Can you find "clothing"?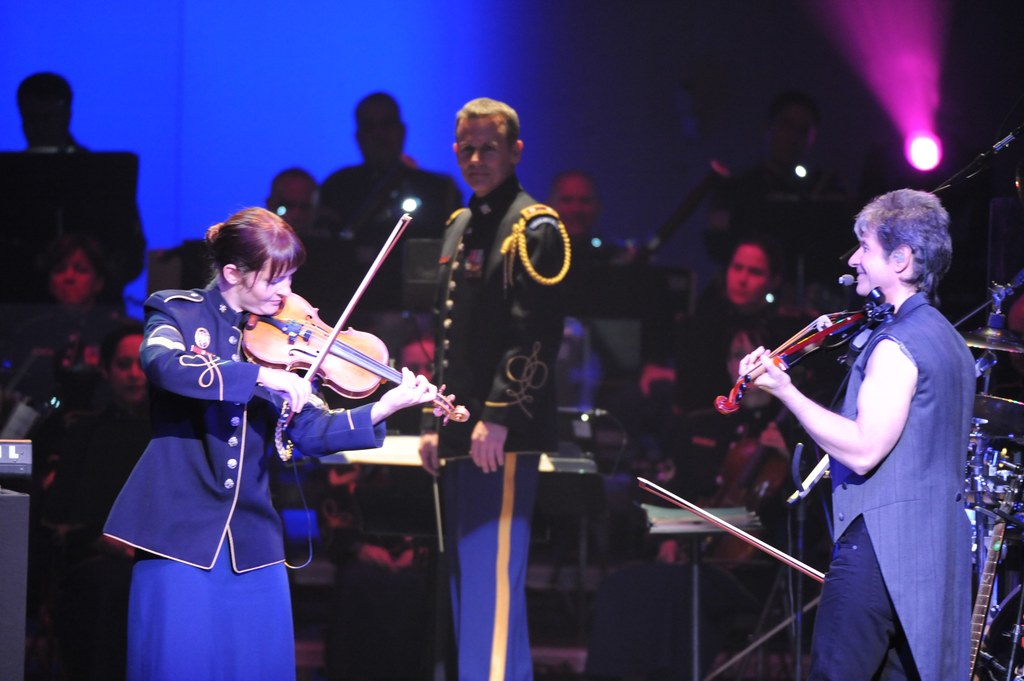
Yes, bounding box: locate(779, 255, 982, 663).
